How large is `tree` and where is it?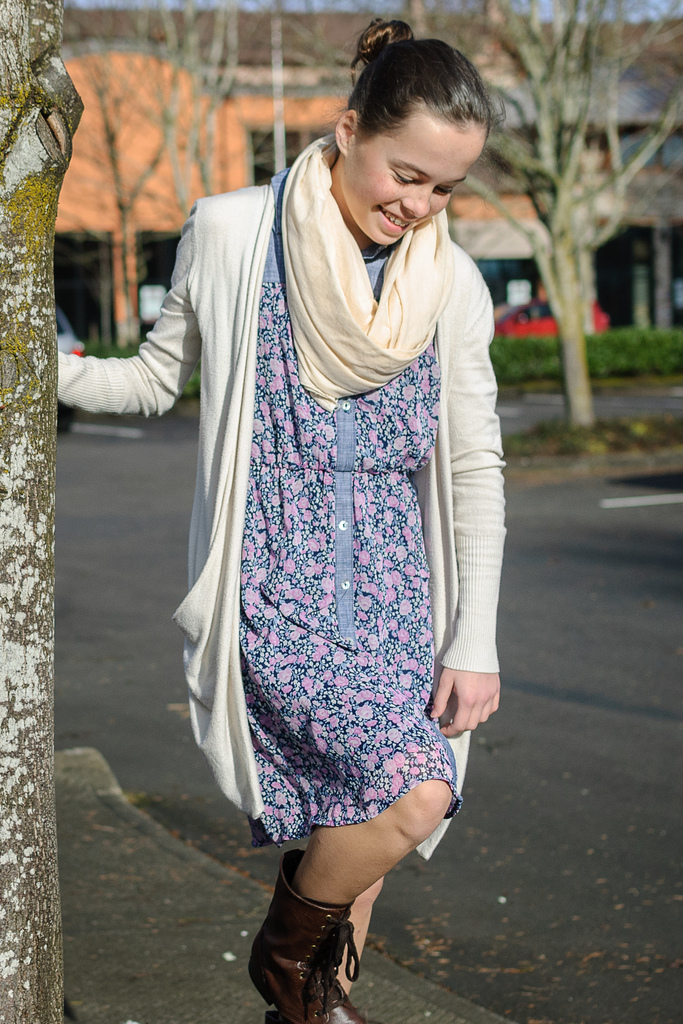
Bounding box: bbox=(49, 0, 682, 431).
